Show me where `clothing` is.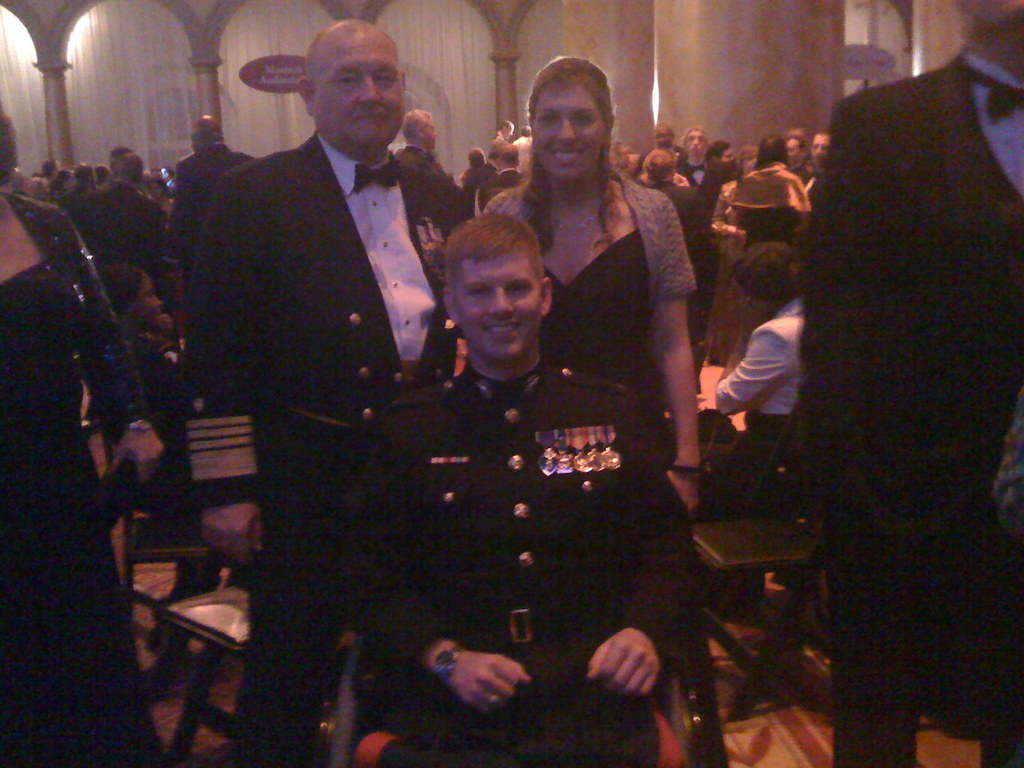
`clothing` is at box=[700, 168, 777, 374].
